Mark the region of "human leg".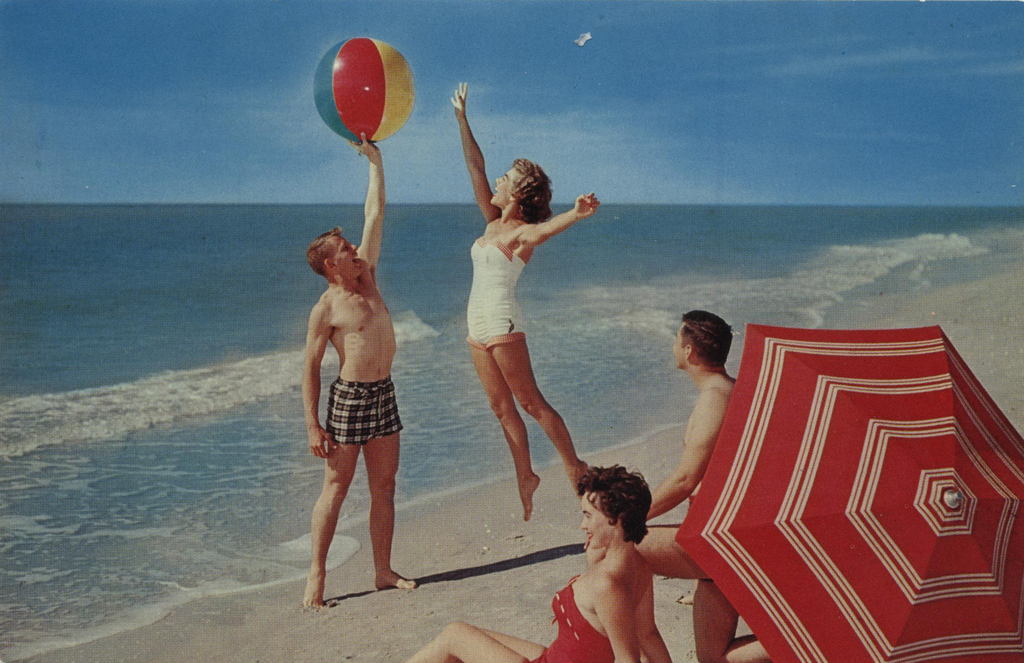
Region: <bbox>301, 388, 369, 611</bbox>.
